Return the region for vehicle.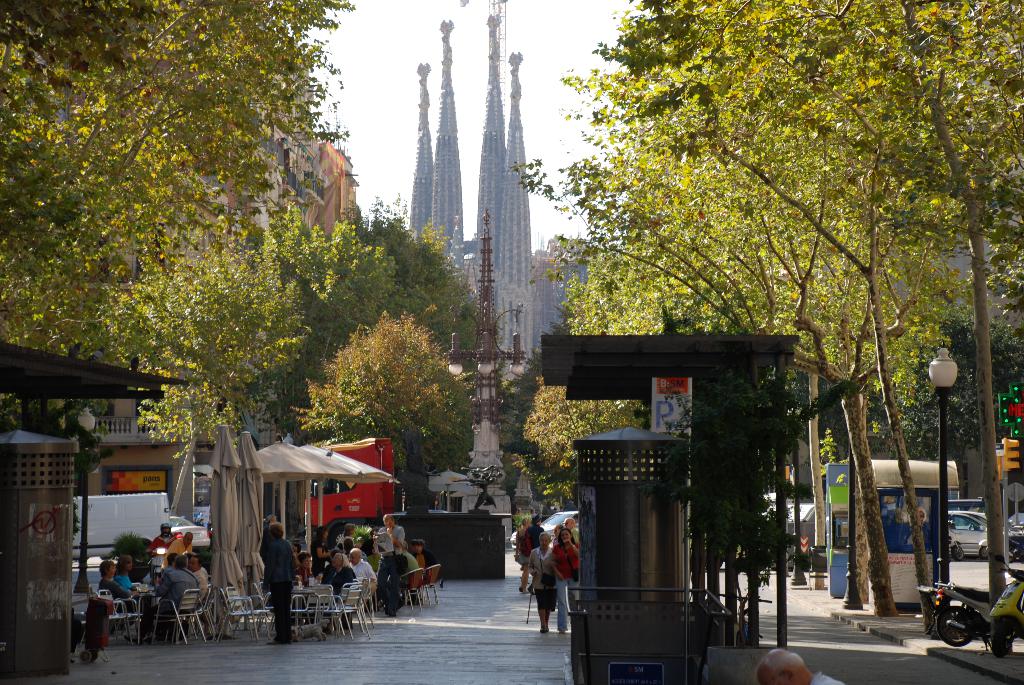
<region>925, 581, 995, 649</region>.
